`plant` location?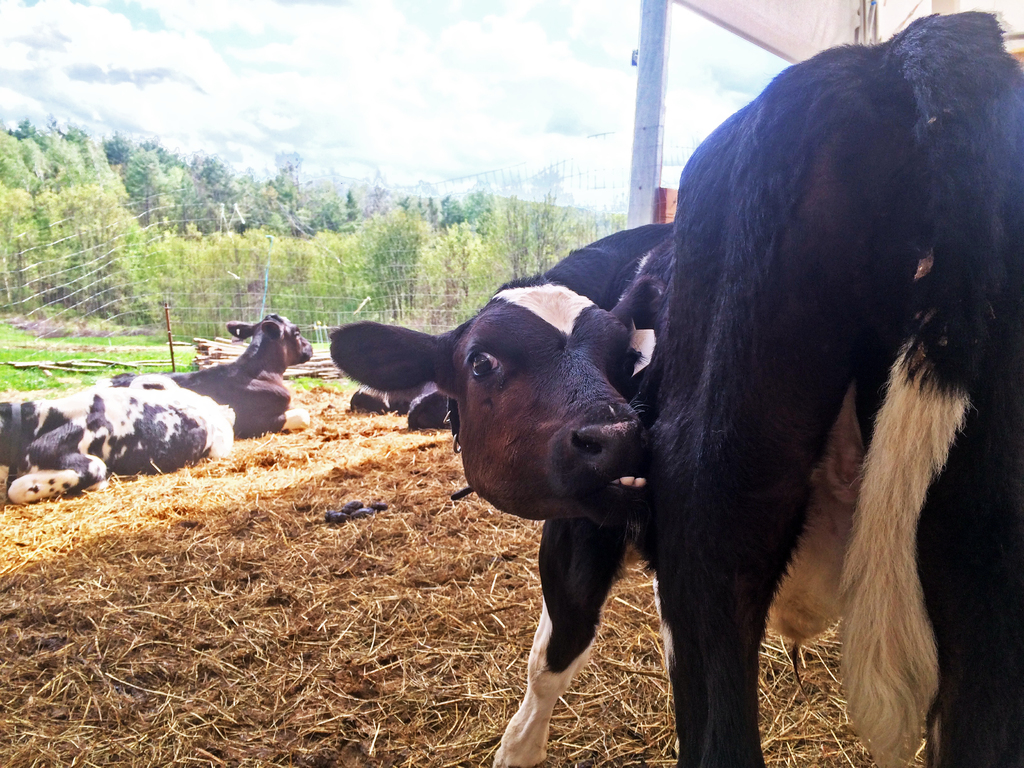
276:348:397:442
